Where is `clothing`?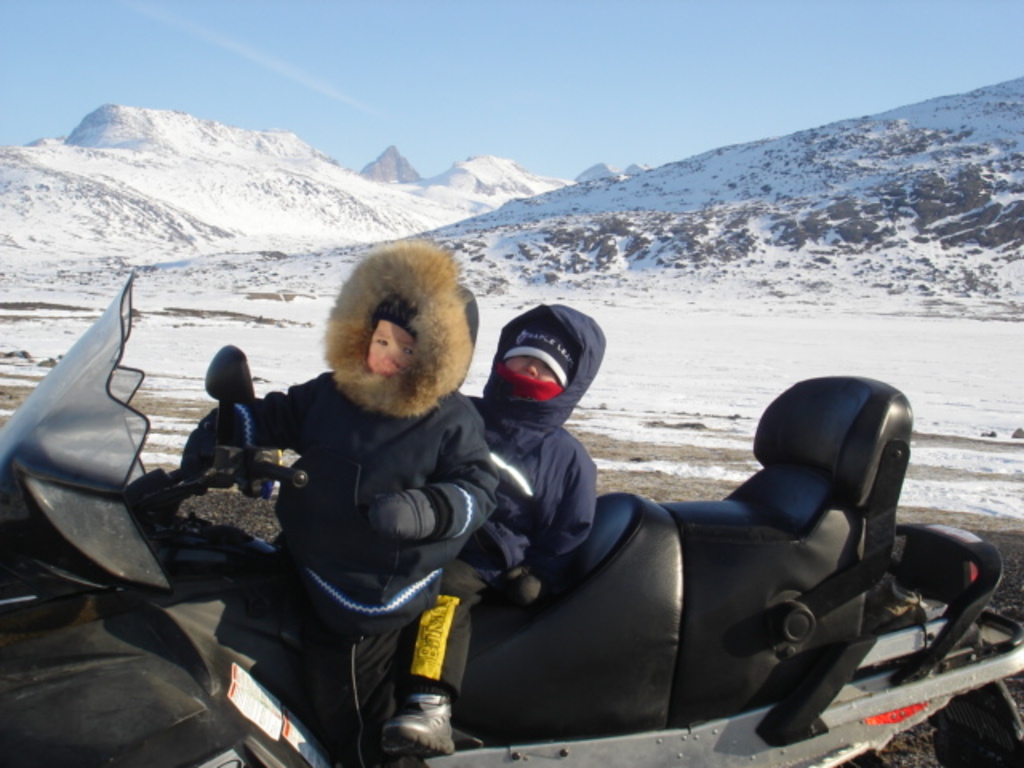
400:307:608:702.
